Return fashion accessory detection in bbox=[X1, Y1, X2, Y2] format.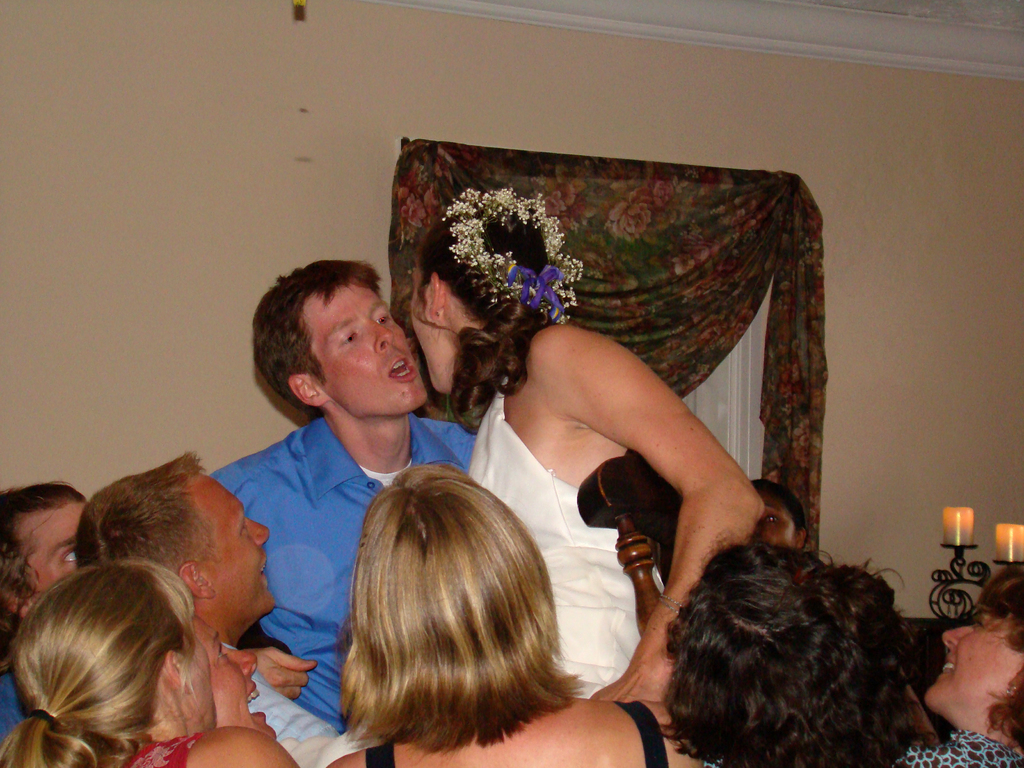
bbox=[657, 591, 687, 618].
